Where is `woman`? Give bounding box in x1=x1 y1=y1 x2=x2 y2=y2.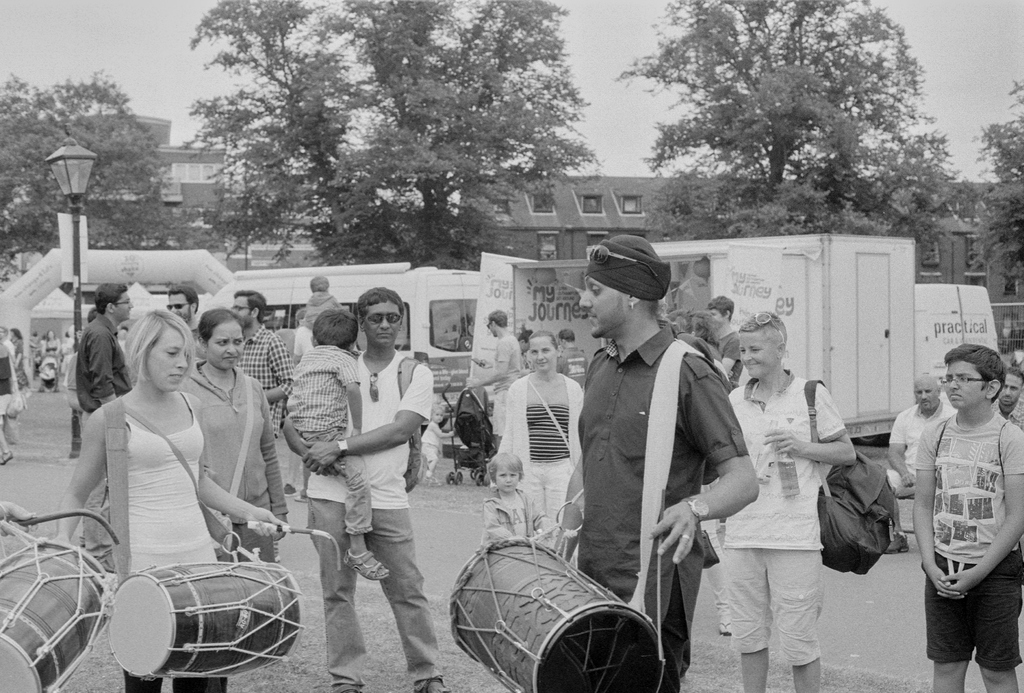
x1=178 y1=308 x2=294 y2=577.
